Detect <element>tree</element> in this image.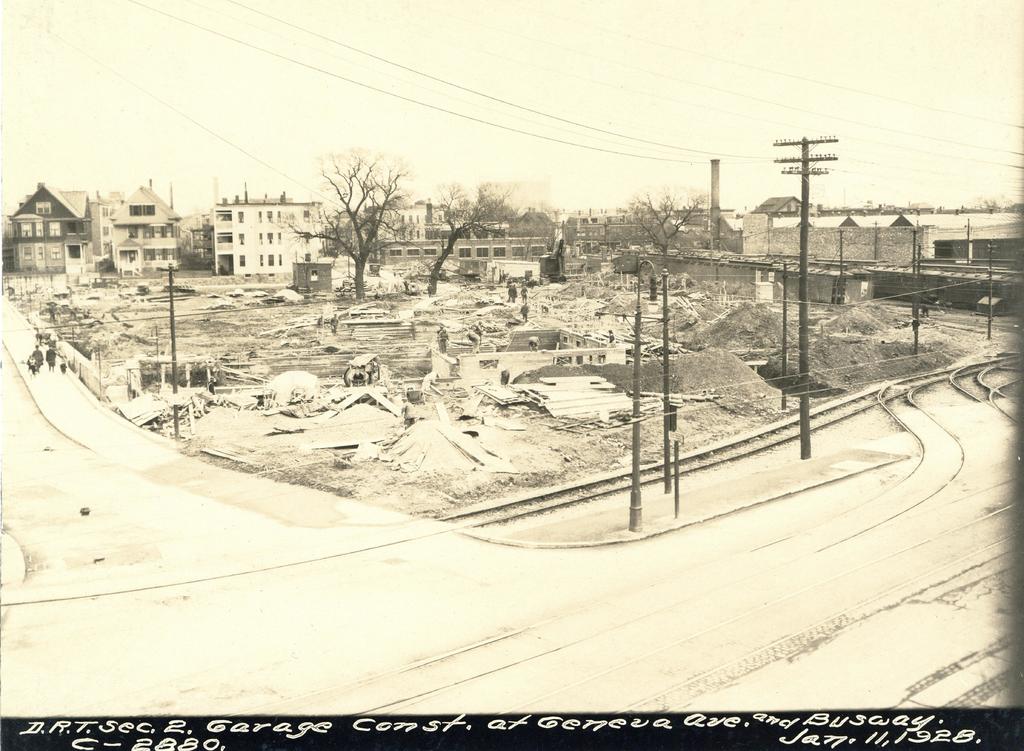
Detection: [622, 191, 724, 290].
